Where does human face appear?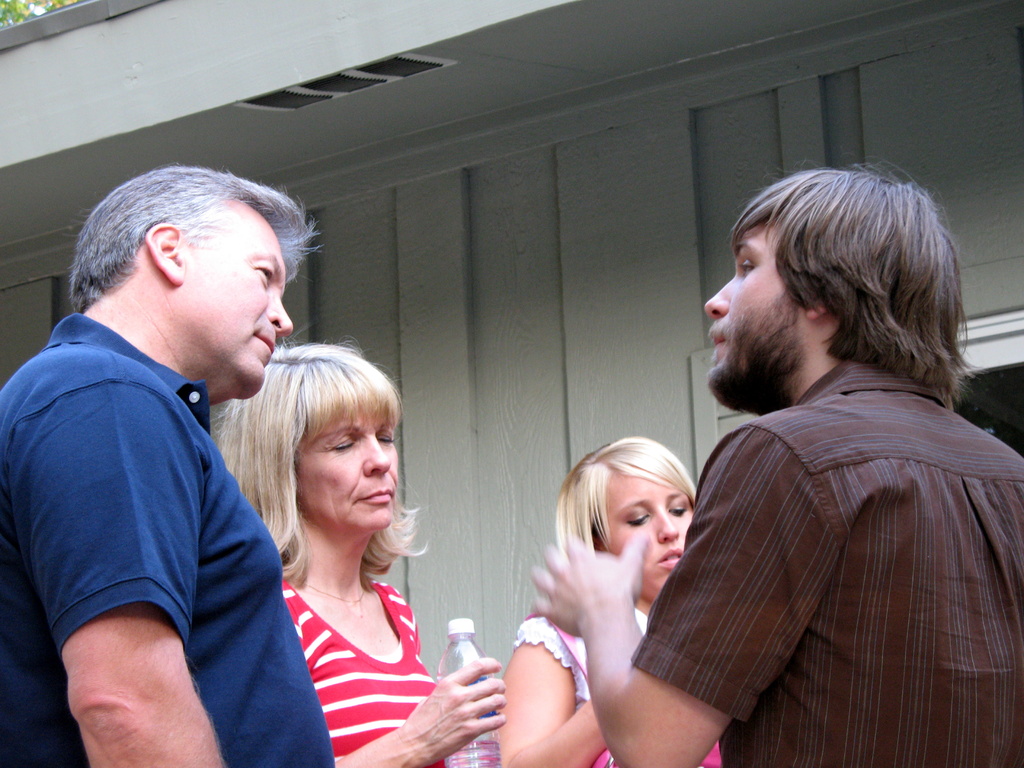
Appears at crop(286, 403, 401, 526).
